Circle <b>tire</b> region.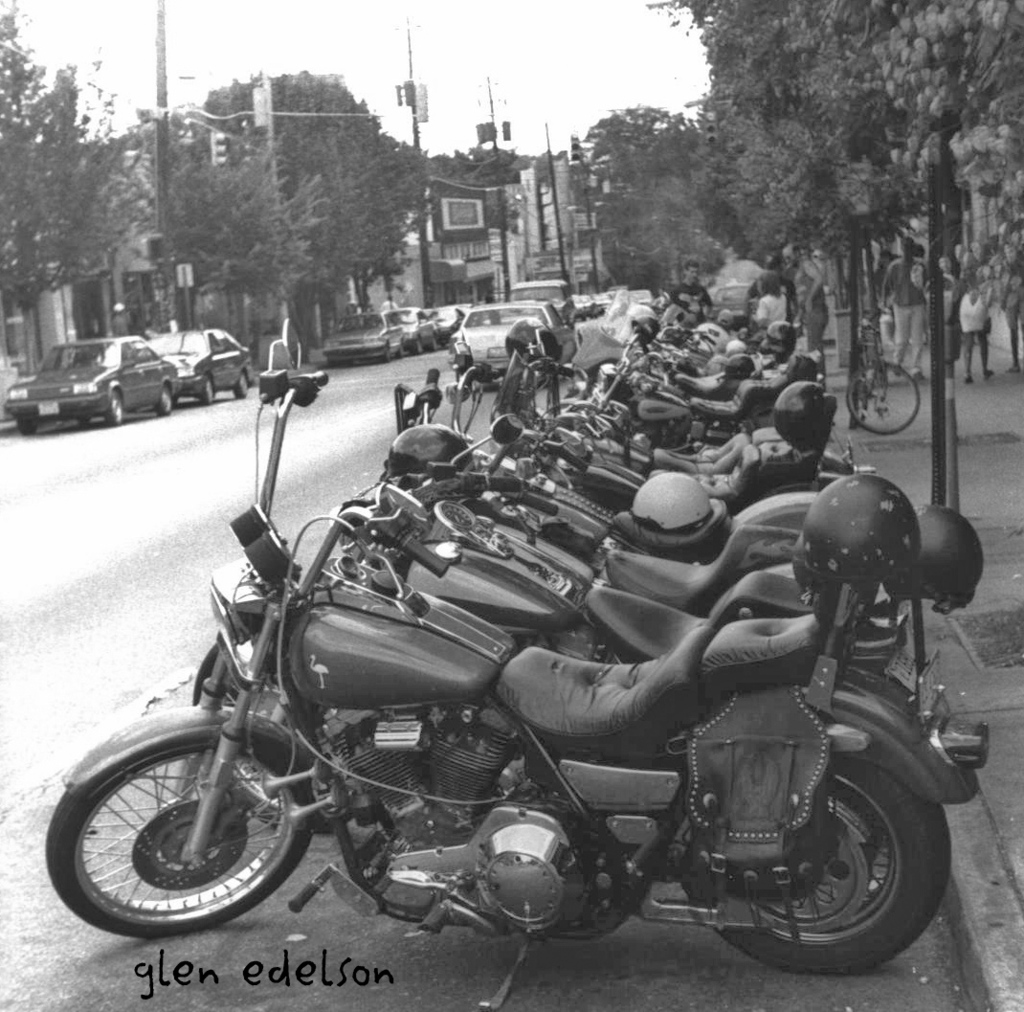
Region: select_region(674, 753, 947, 975).
